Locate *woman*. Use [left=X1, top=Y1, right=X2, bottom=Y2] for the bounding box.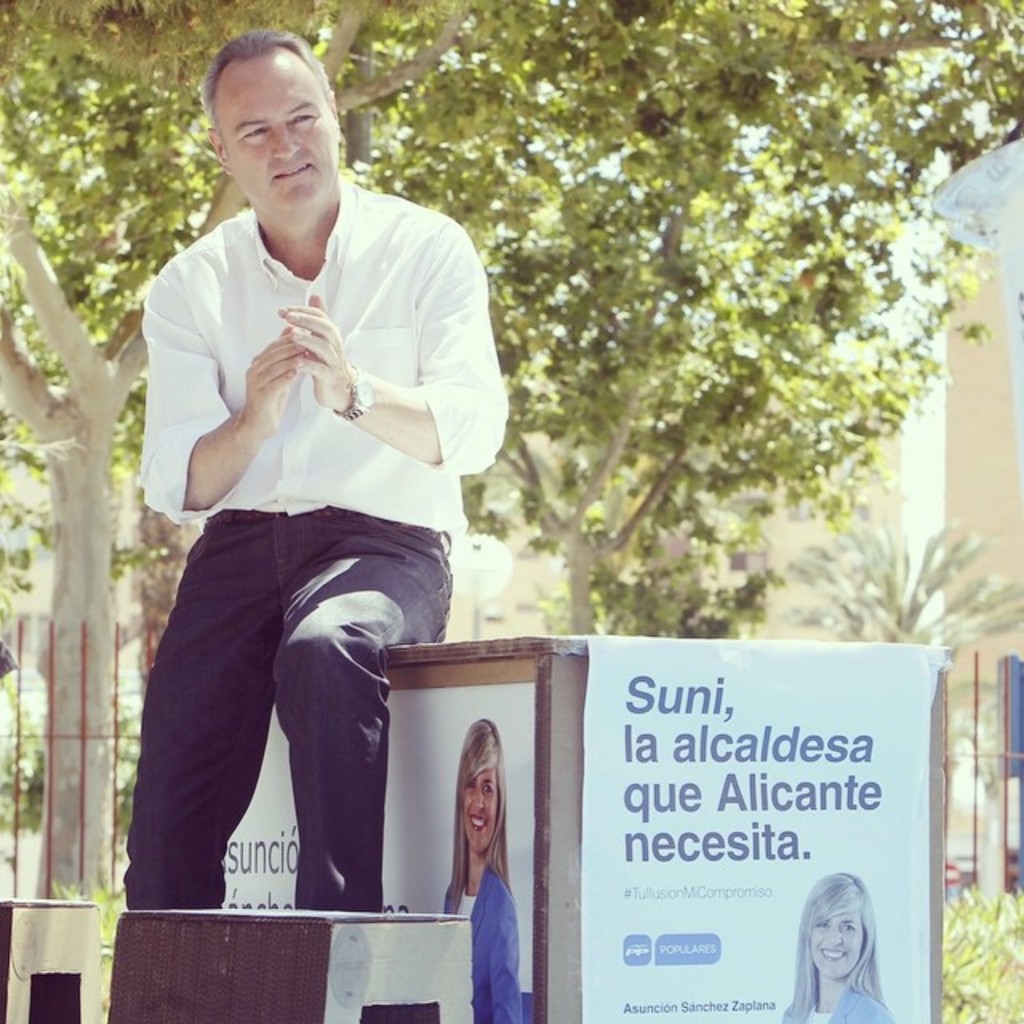
[left=443, top=717, right=522, bottom=1022].
